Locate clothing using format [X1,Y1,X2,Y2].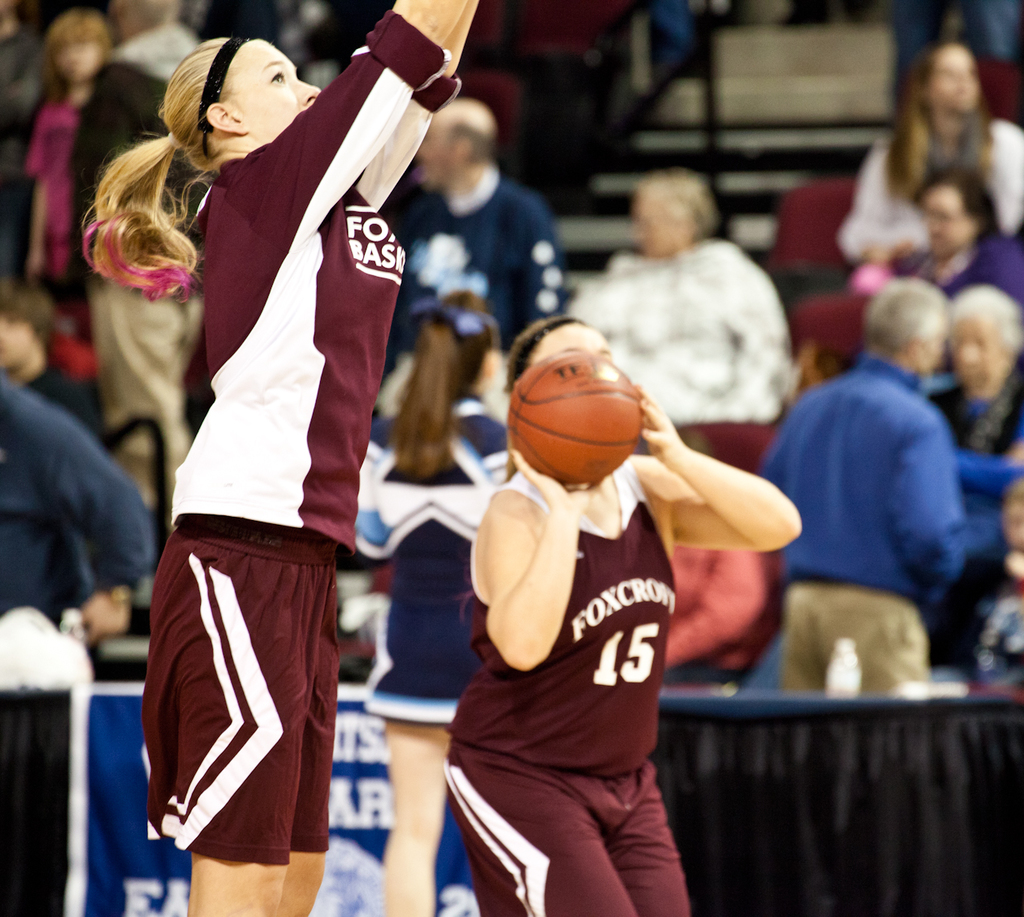
[436,454,697,916].
